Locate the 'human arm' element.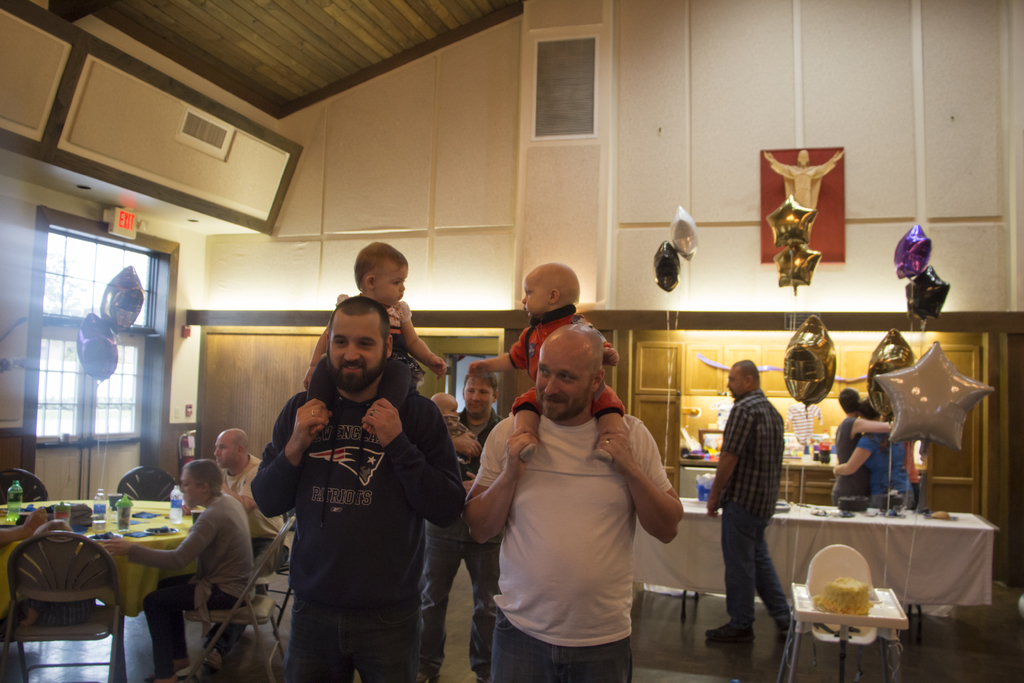
Element bbox: Rect(399, 298, 445, 375).
